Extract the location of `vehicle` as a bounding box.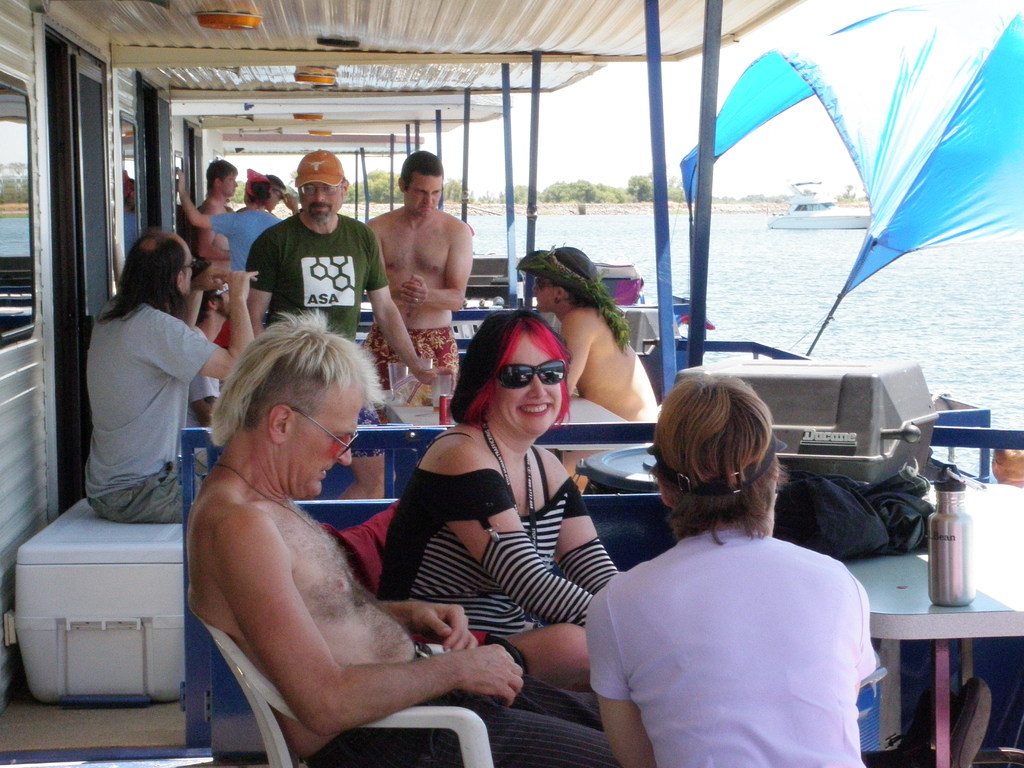
bbox(0, 1, 1023, 767).
